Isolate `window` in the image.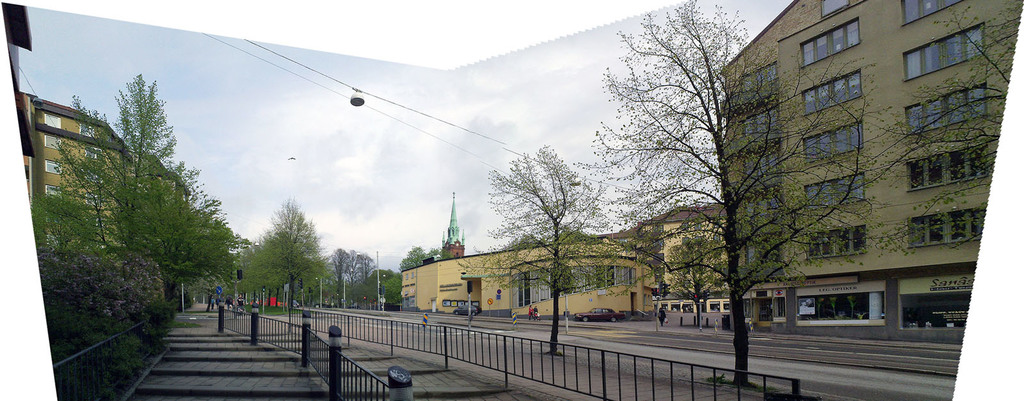
Isolated region: <region>904, 20, 988, 81</region>.
